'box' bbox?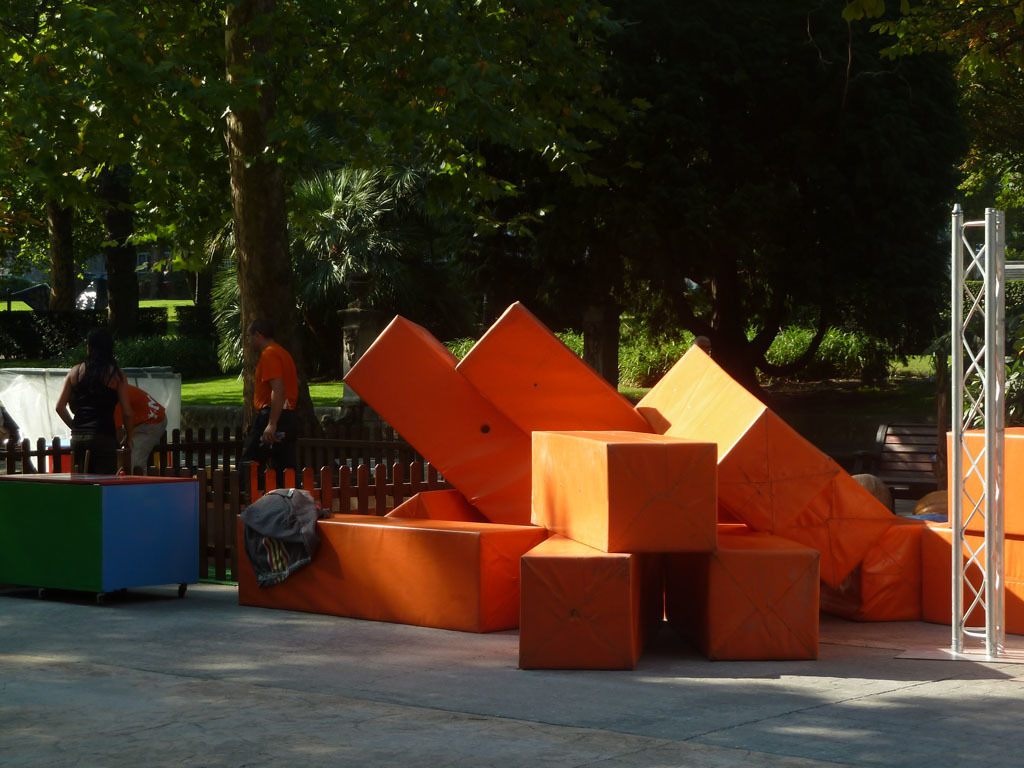
944,427,1023,536
